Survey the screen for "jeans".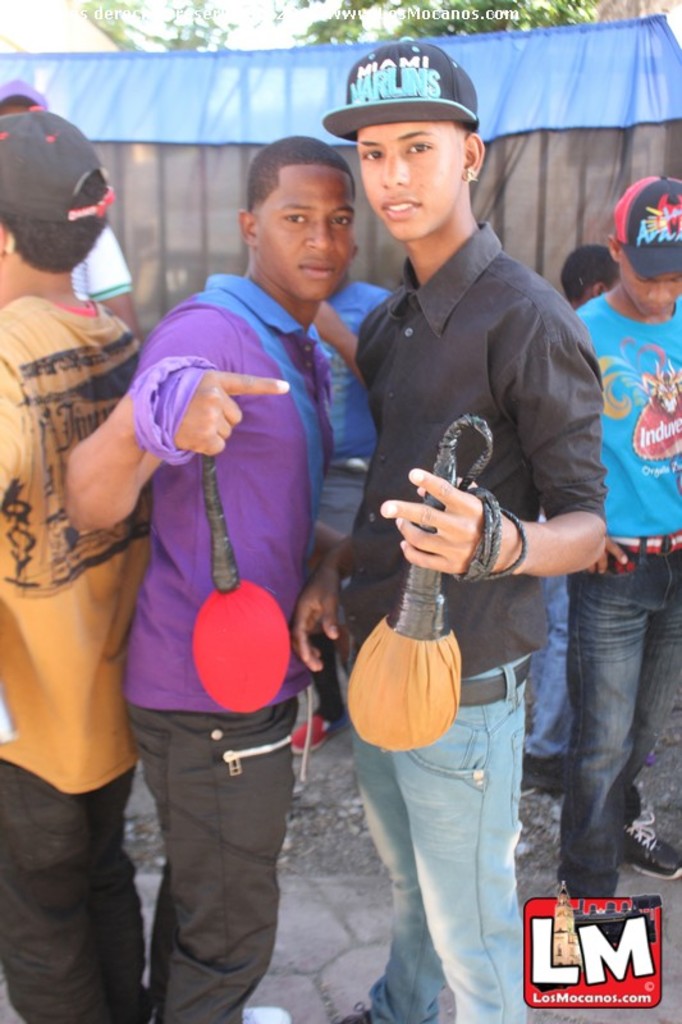
Survey found: locate(0, 762, 161, 1015).
